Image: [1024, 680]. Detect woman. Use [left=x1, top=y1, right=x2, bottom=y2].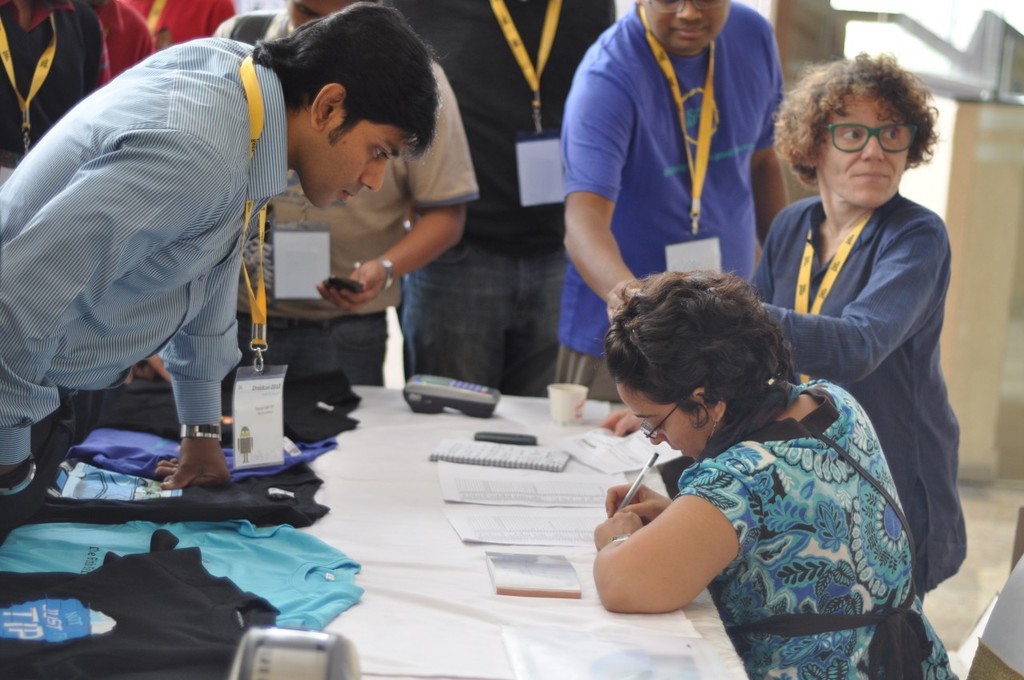
[left=596, top=270, right=961, bottom=678].
